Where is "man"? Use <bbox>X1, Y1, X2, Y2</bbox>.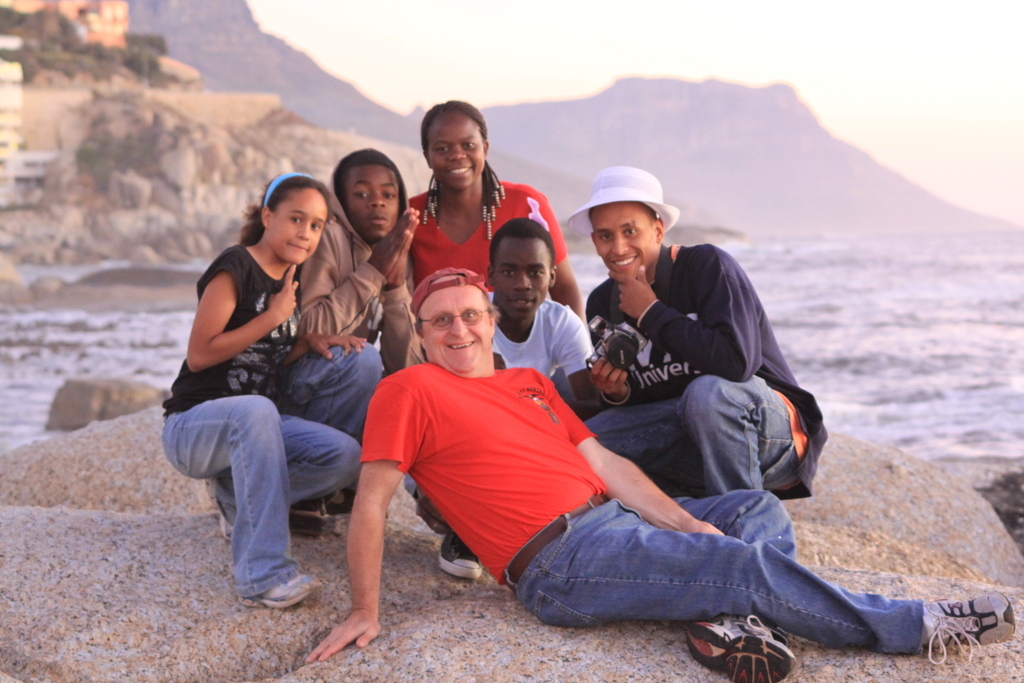
<bbox>307, 265, 1020, 682</bbox>.
